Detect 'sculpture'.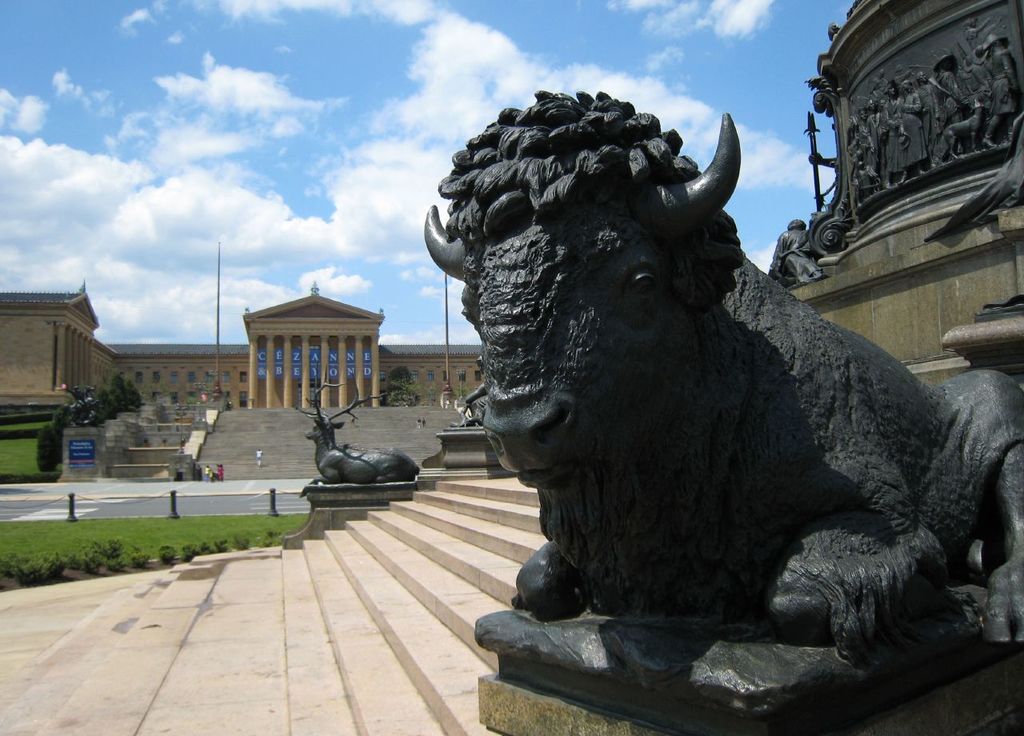
Detected at detection(405, 67, 989, 662).
